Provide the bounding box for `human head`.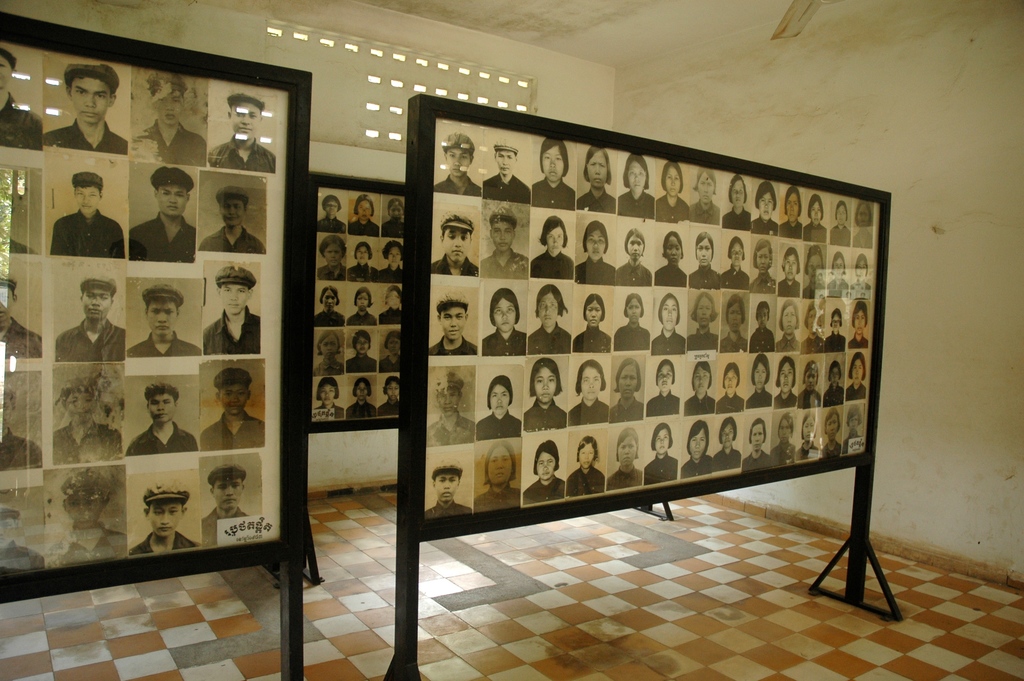
(586,298,602,324).
